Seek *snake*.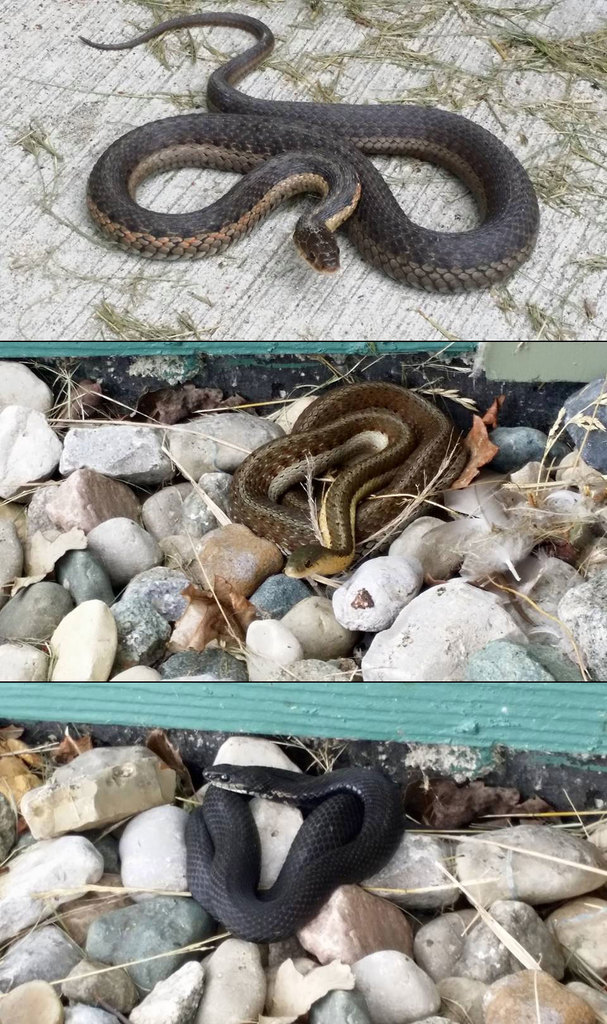
box(72, 5, 553, 324).
